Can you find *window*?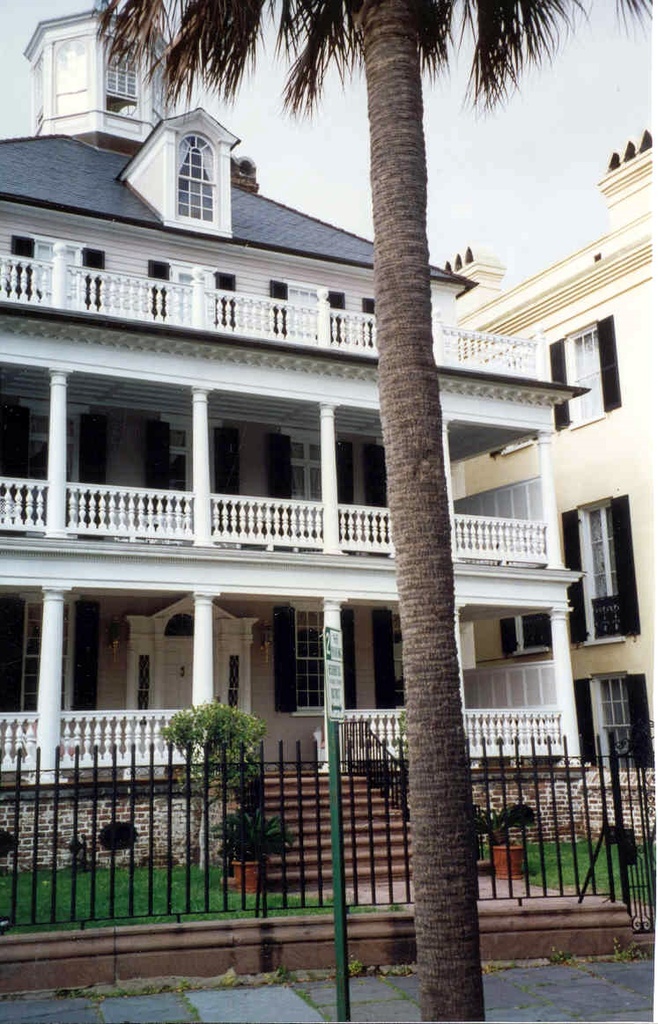
Yes, bounding box: (564, 666, 654, 770).
